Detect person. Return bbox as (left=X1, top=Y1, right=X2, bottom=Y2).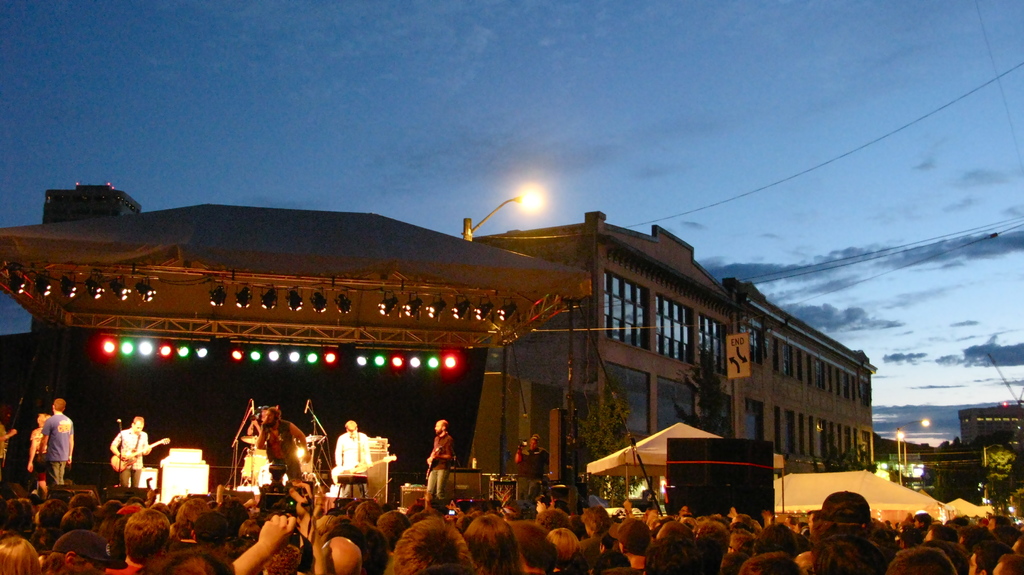
(left=696, top=518, right=727, bottom=574).
